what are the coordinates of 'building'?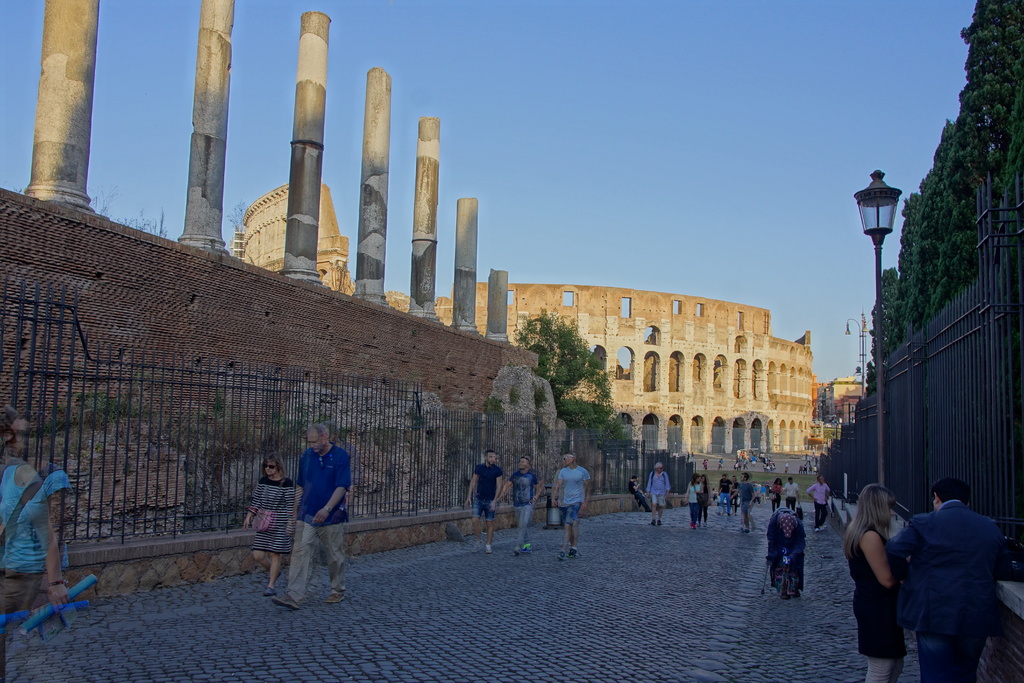
box(813, 372, 869, 432).
